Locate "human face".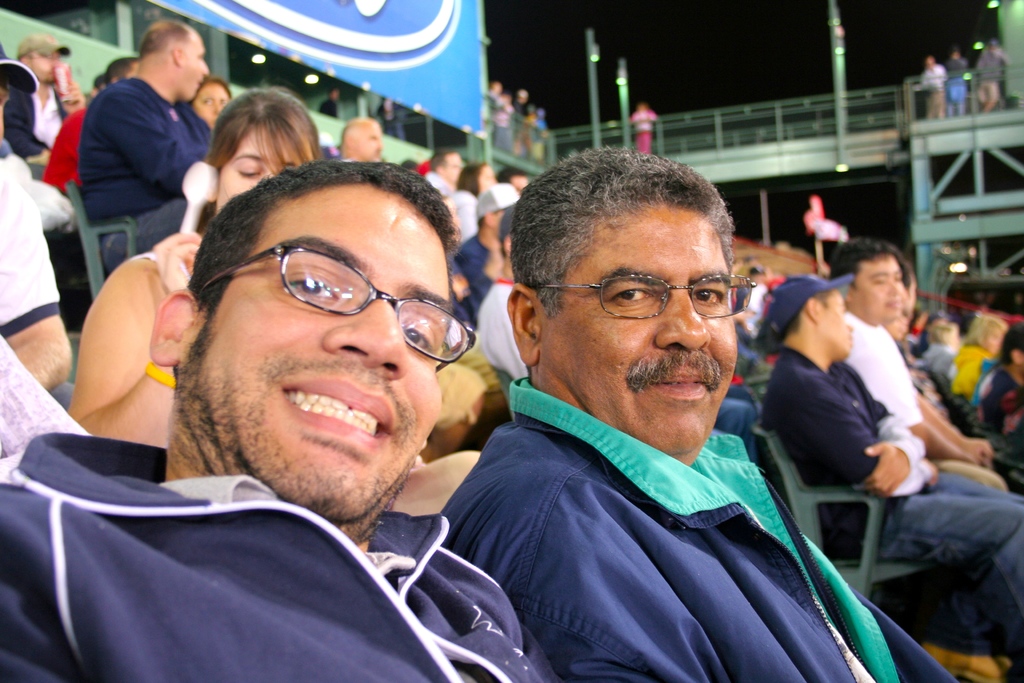
Bounding box: (31,47,57,83).
